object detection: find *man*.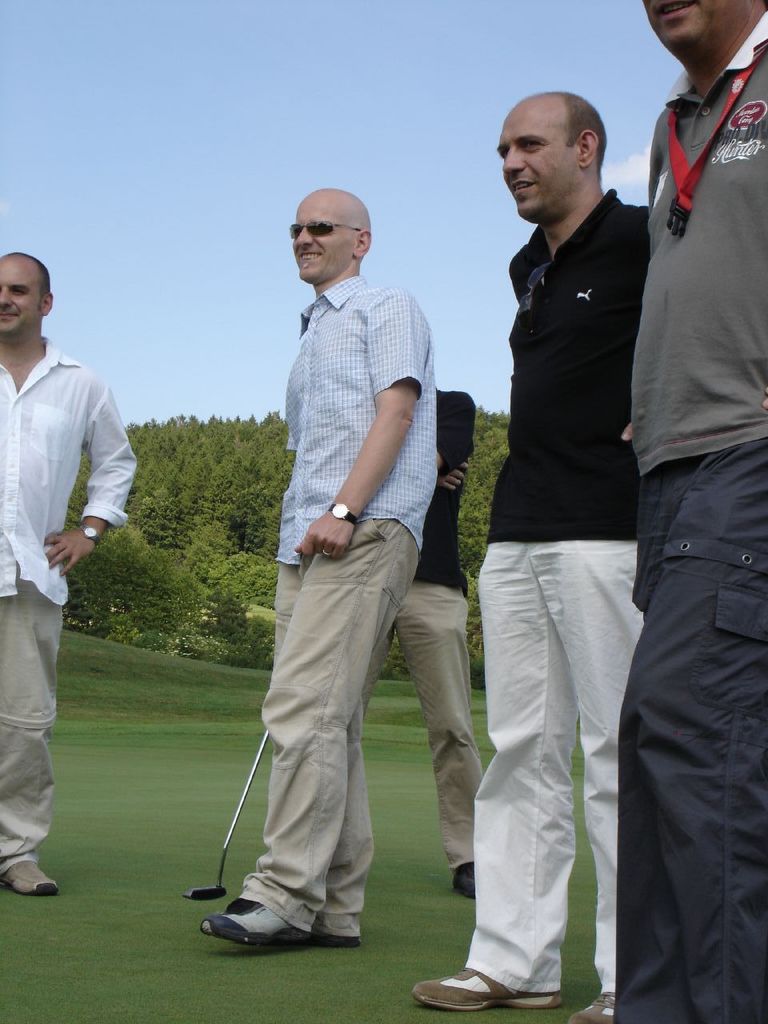
x1=413, y1=82, x2=665, y2=1023.
